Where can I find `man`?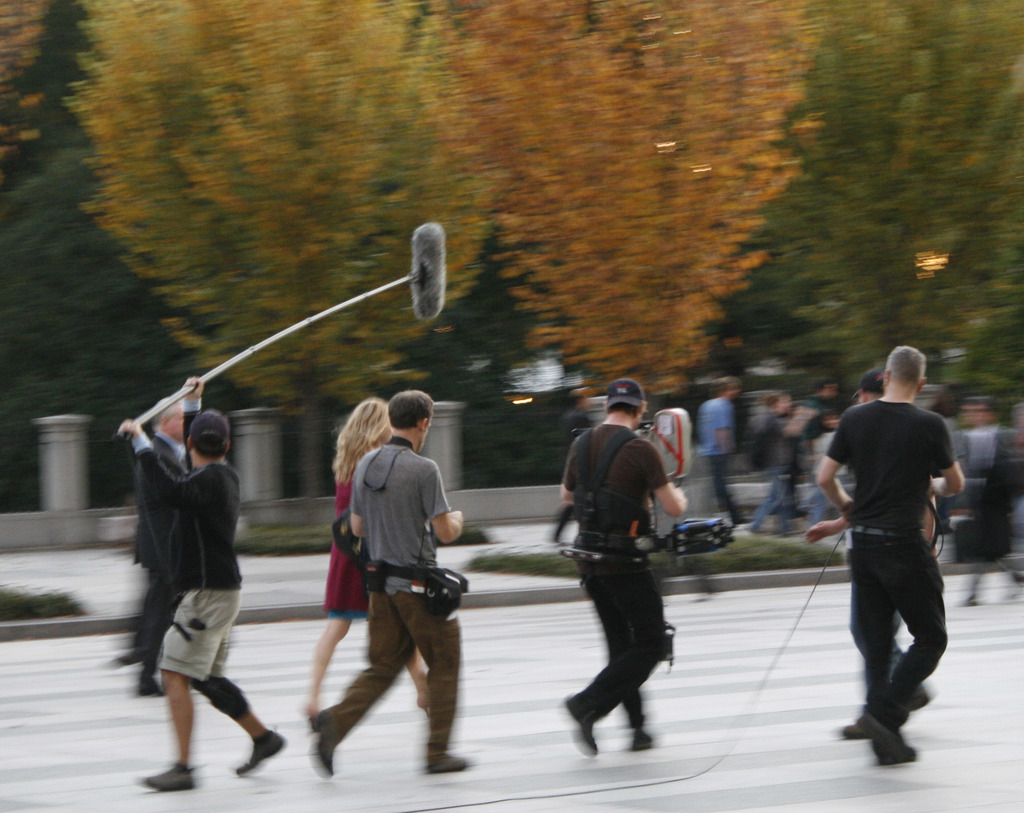
You can find it at x1=308, y1=385, x2=481, y2=779.
